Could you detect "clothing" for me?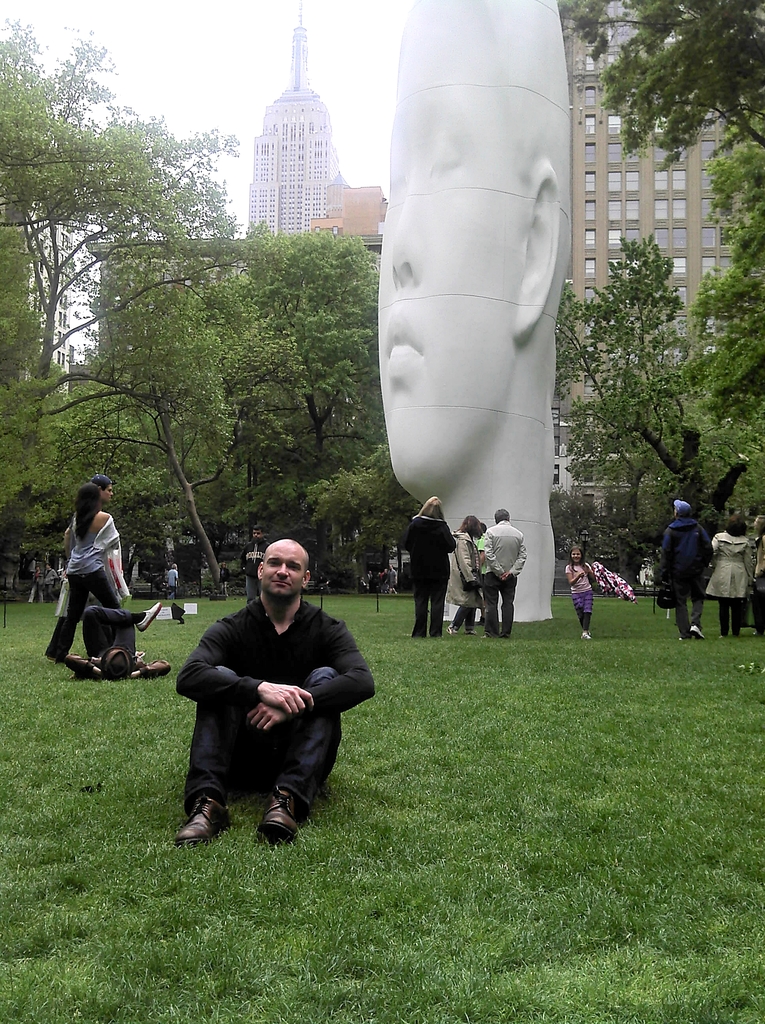
Detection result: [left=173, top=550, right=369, bottom=841].
